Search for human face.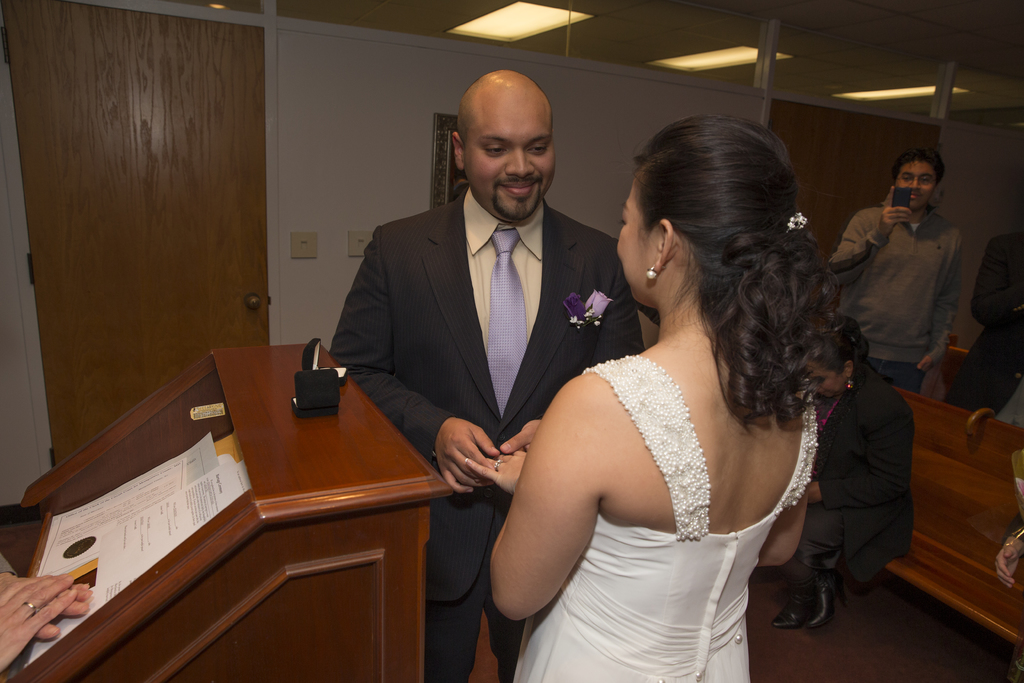
Found at [612,178,650,302].
